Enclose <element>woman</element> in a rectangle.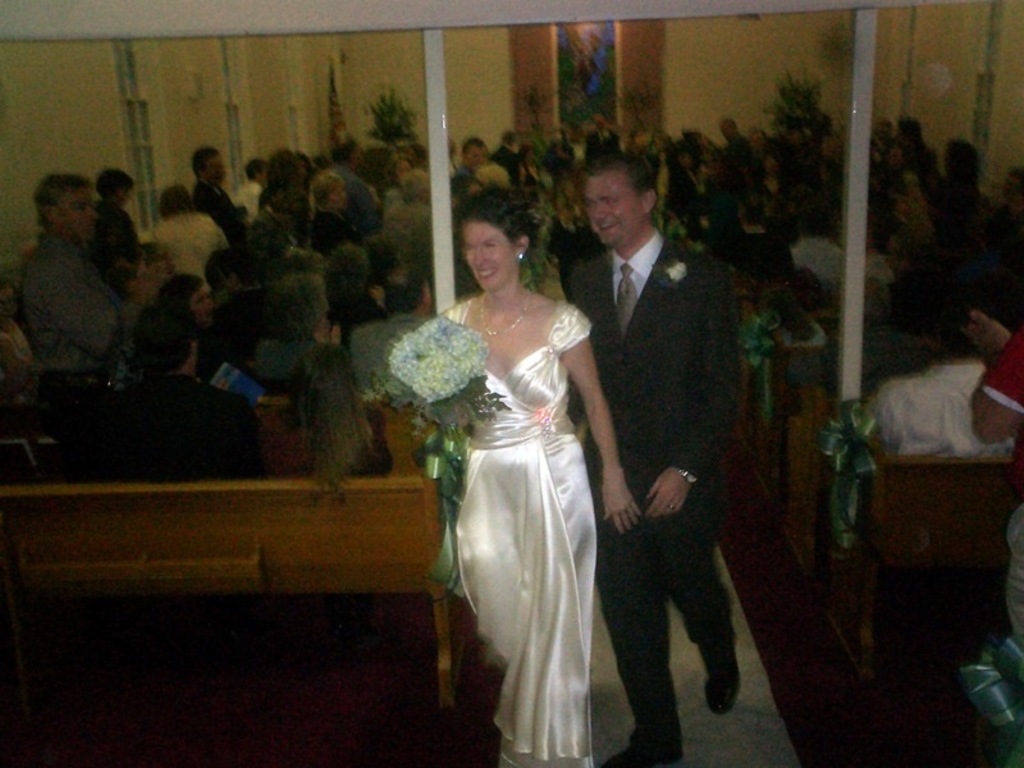
rect(302, 164, 369, 251).
